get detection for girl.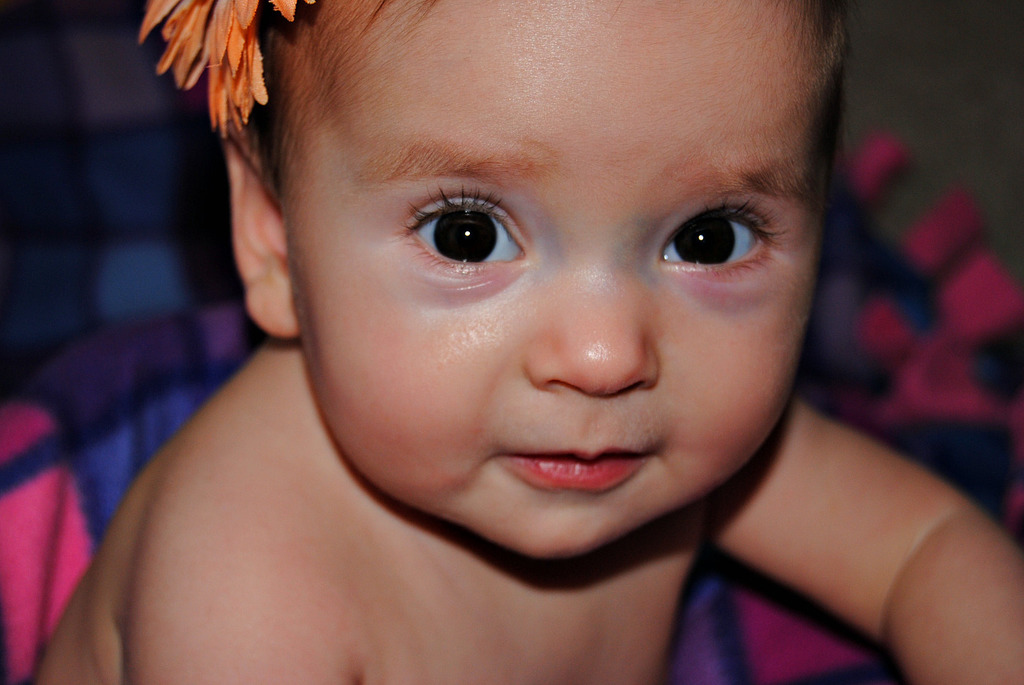
Detection: <region>34, 0, 1023, 684</region>.
